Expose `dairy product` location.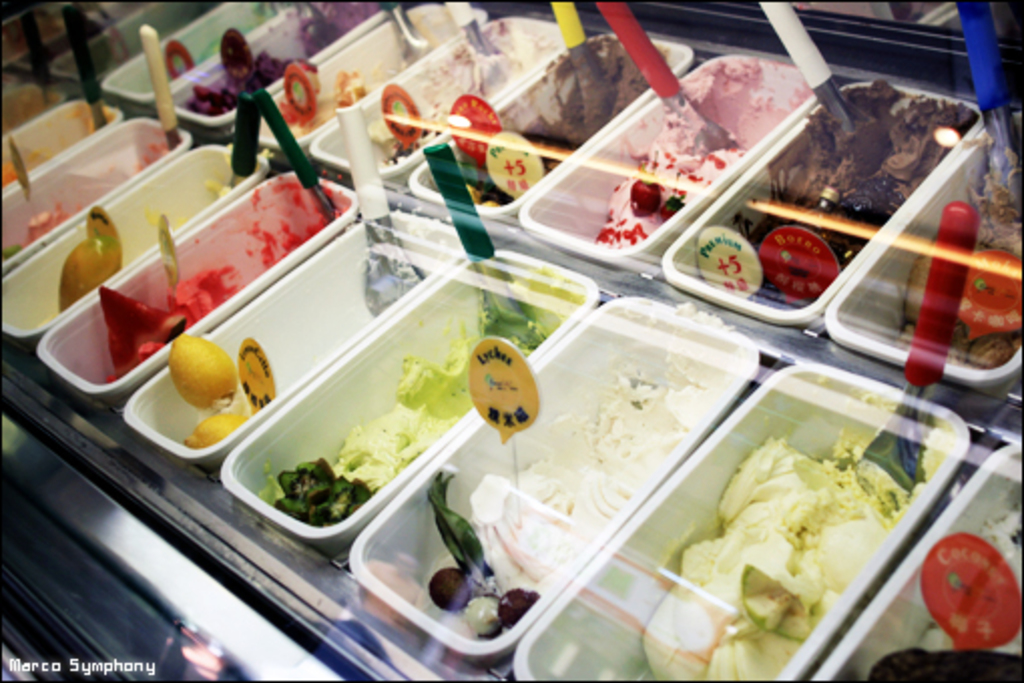
Exposed at detection(175, 8, 273, 78).
